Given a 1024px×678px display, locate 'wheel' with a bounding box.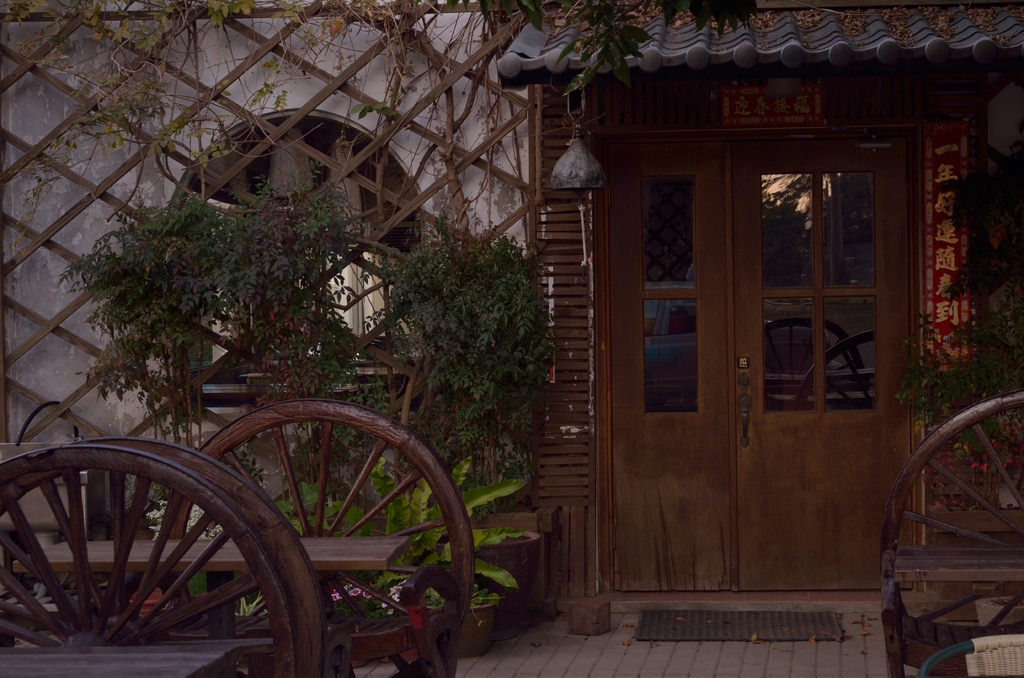
Located: rect(140, 437, 335, 677).
